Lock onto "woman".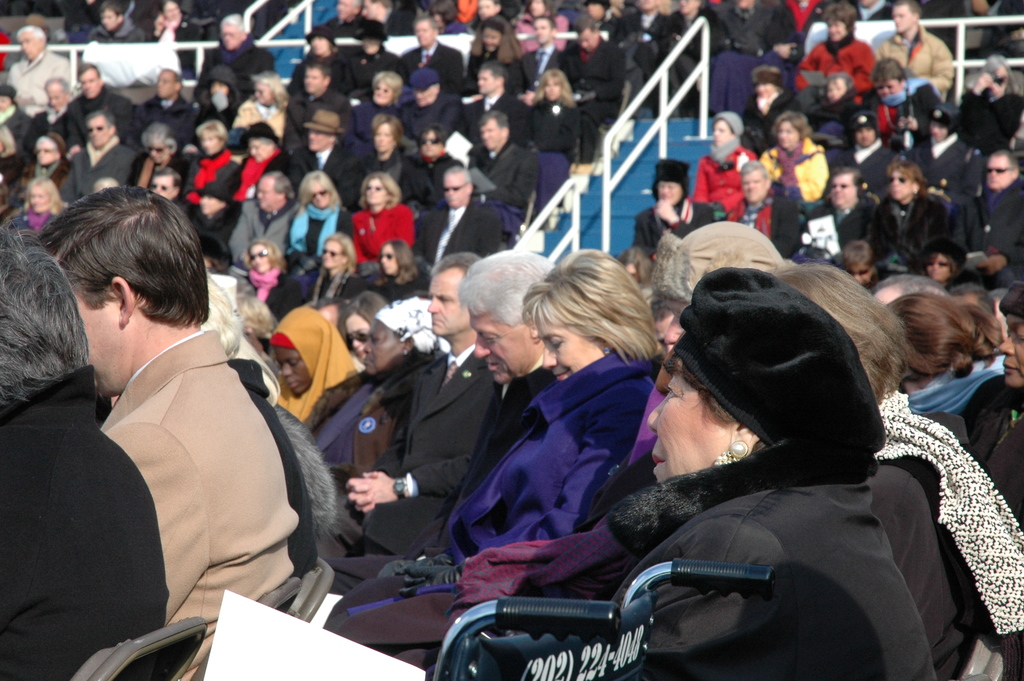
Locked: <box>131,122,186,192</box>.
